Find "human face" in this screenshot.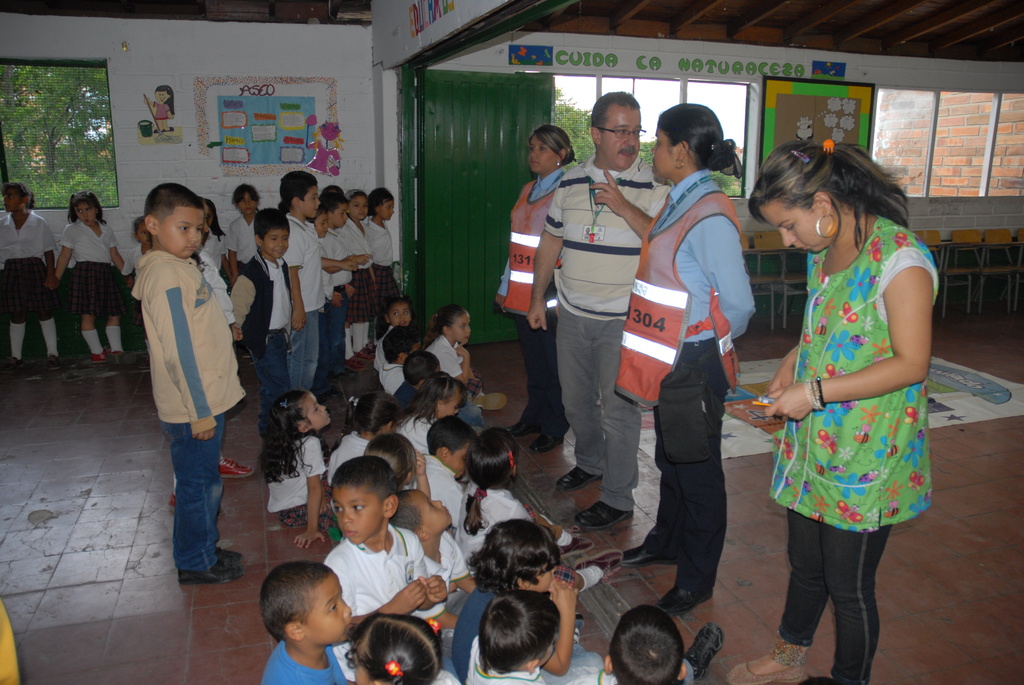
The bounding box for "human face" is bbox=(600, 102, 641, 171).
